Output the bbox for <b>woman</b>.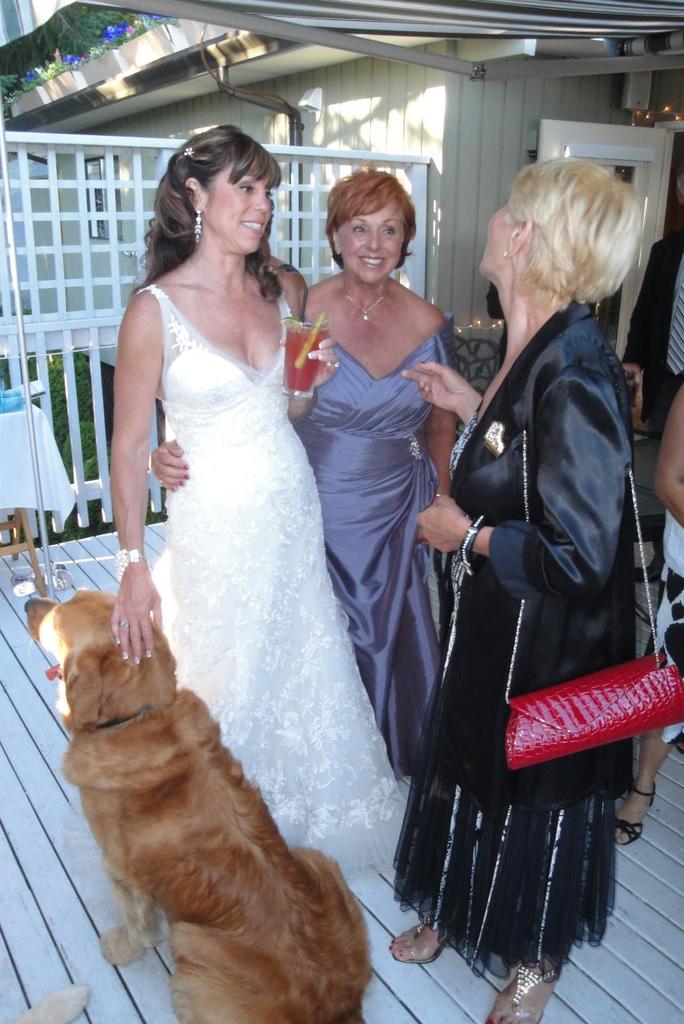
x1=146, y1=168, x2=459, y2=790.
